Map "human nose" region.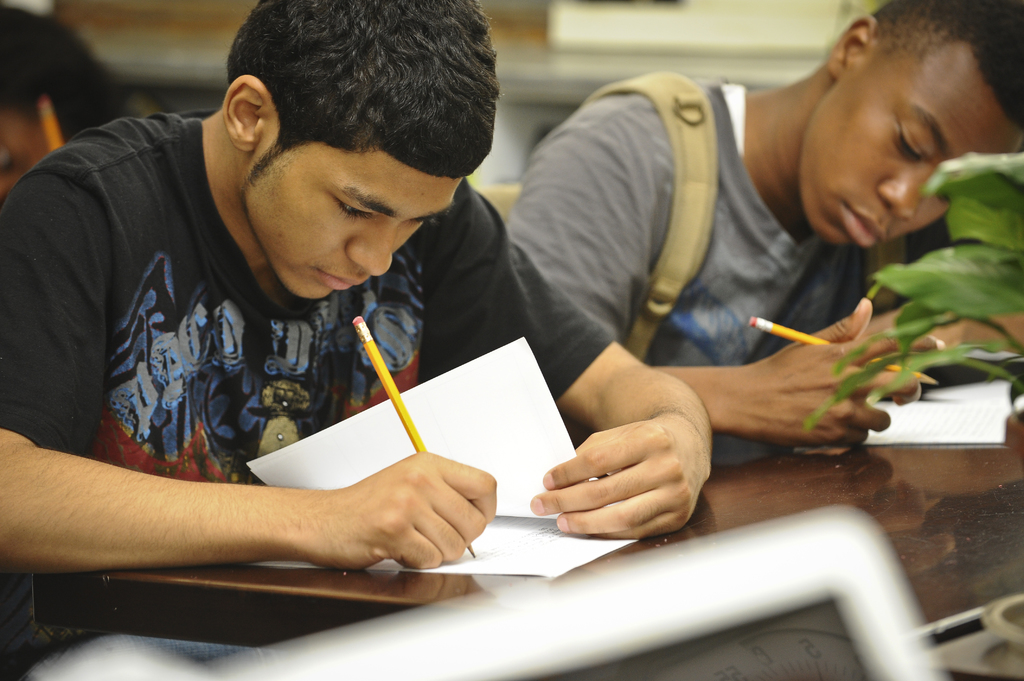
Mapped to 876 172 932 221.
